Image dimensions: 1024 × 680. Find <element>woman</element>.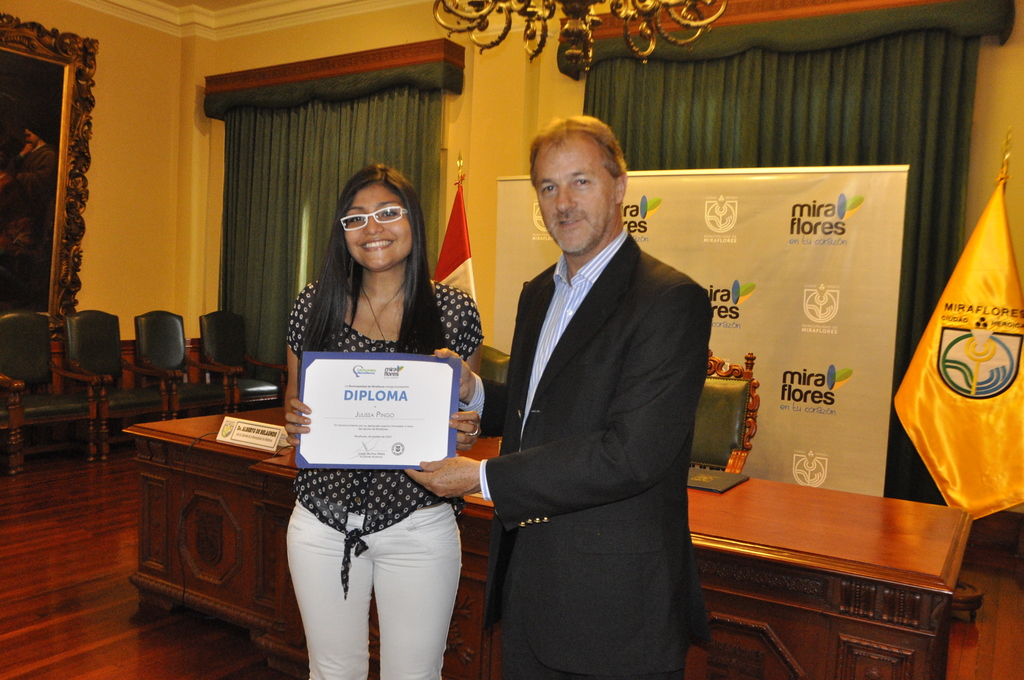
(270,161,485,679).
